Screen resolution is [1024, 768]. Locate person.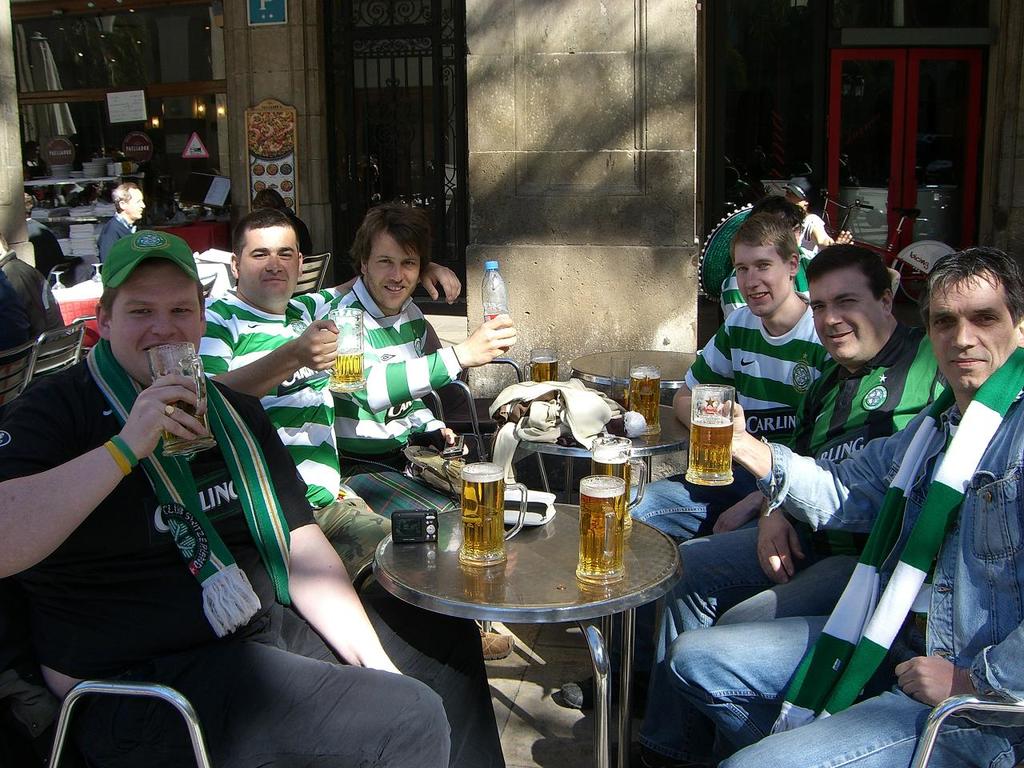
{"x1": 558, "y1": 210, "x2": 832, "y2": 710}.
